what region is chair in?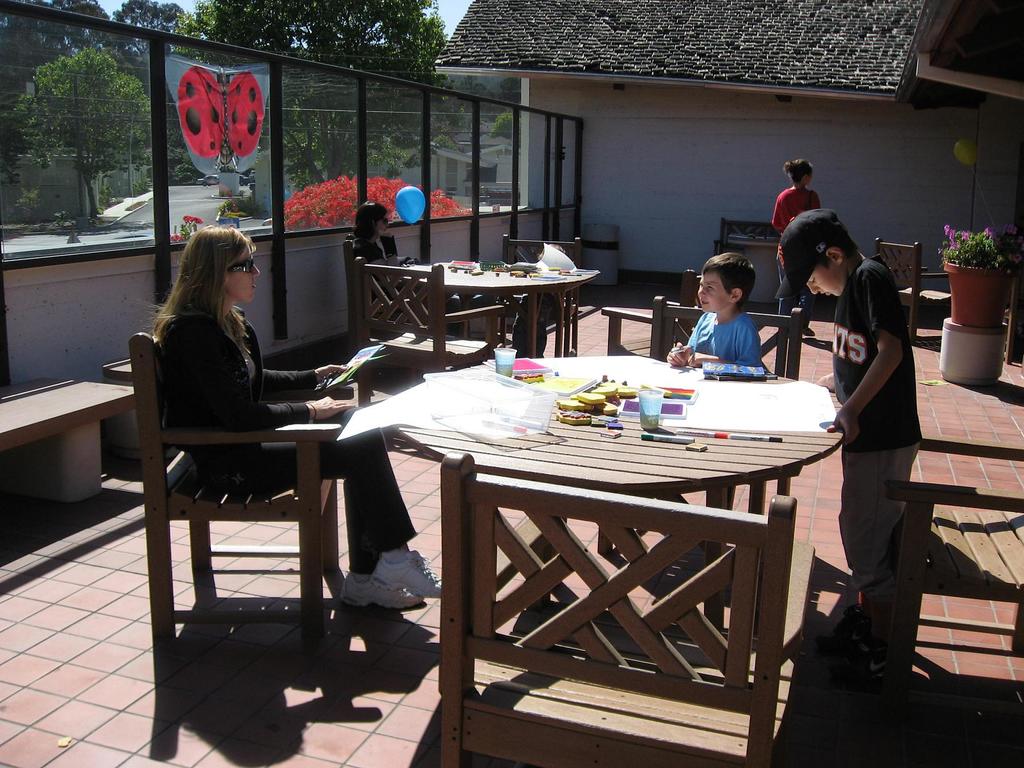
x1=875, y1=433, x2=1023, y2=679.
